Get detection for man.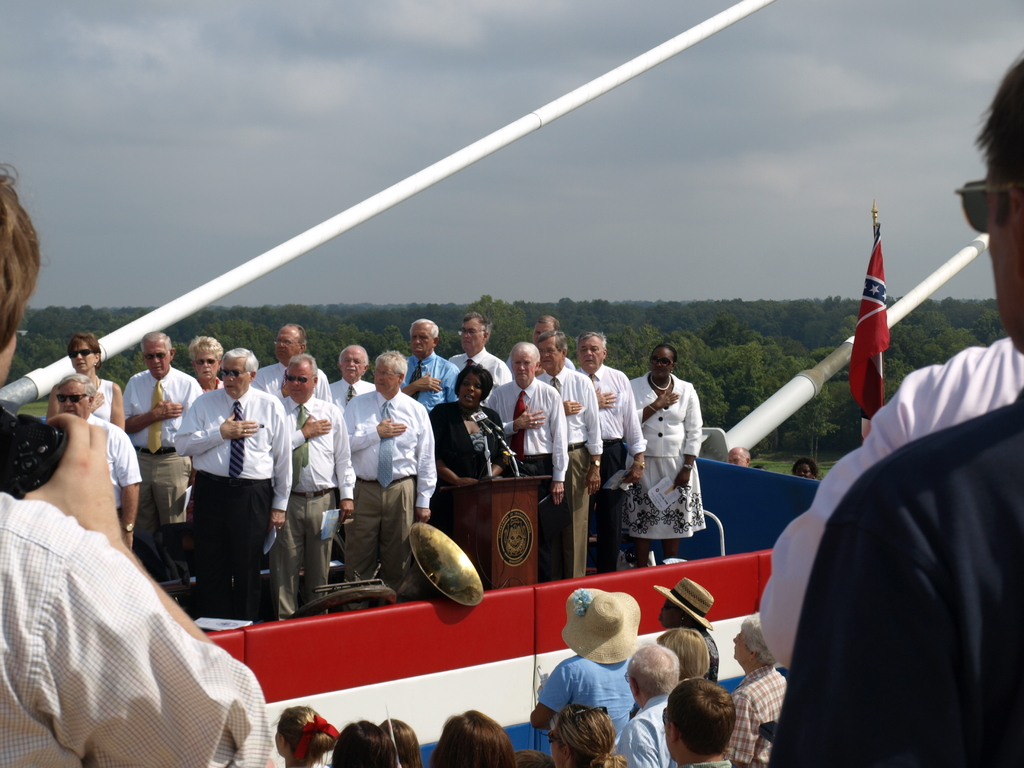
Detection: Rect(732, 442, 751, 466).
